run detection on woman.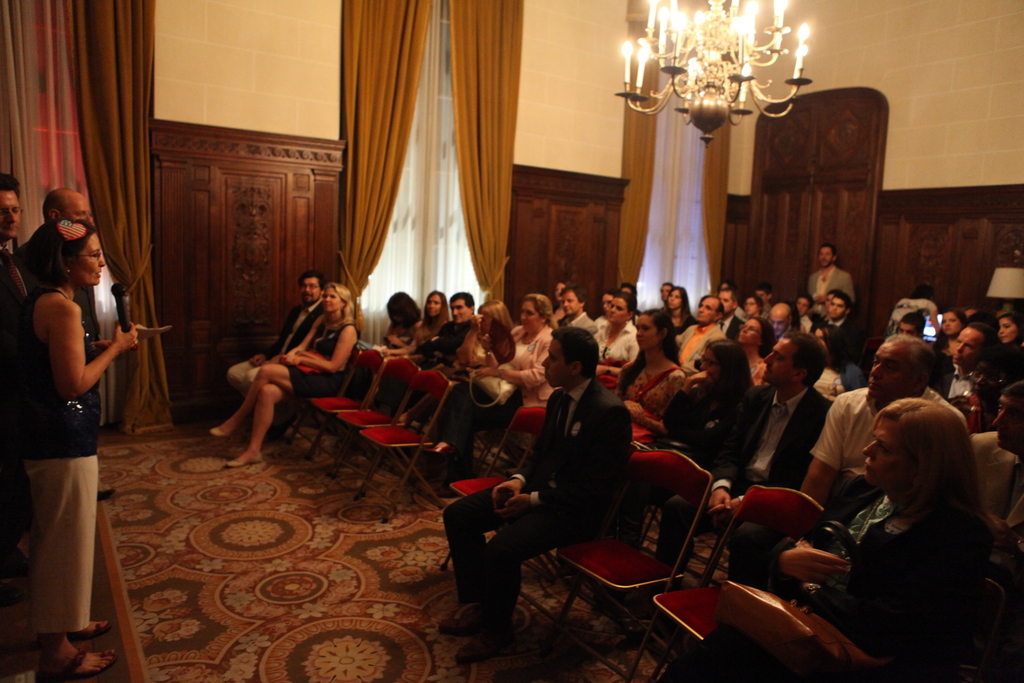
Result: BBox(639, 336, 754, 536).
